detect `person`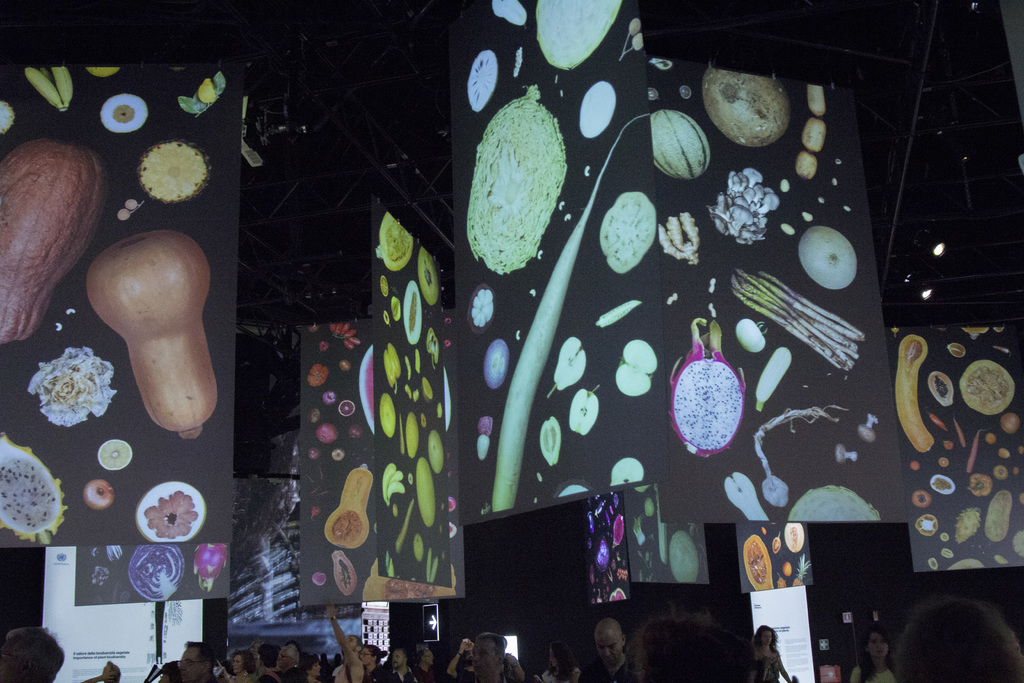
pyautogui.locateOnScreen(276, 645, 311, 682)
